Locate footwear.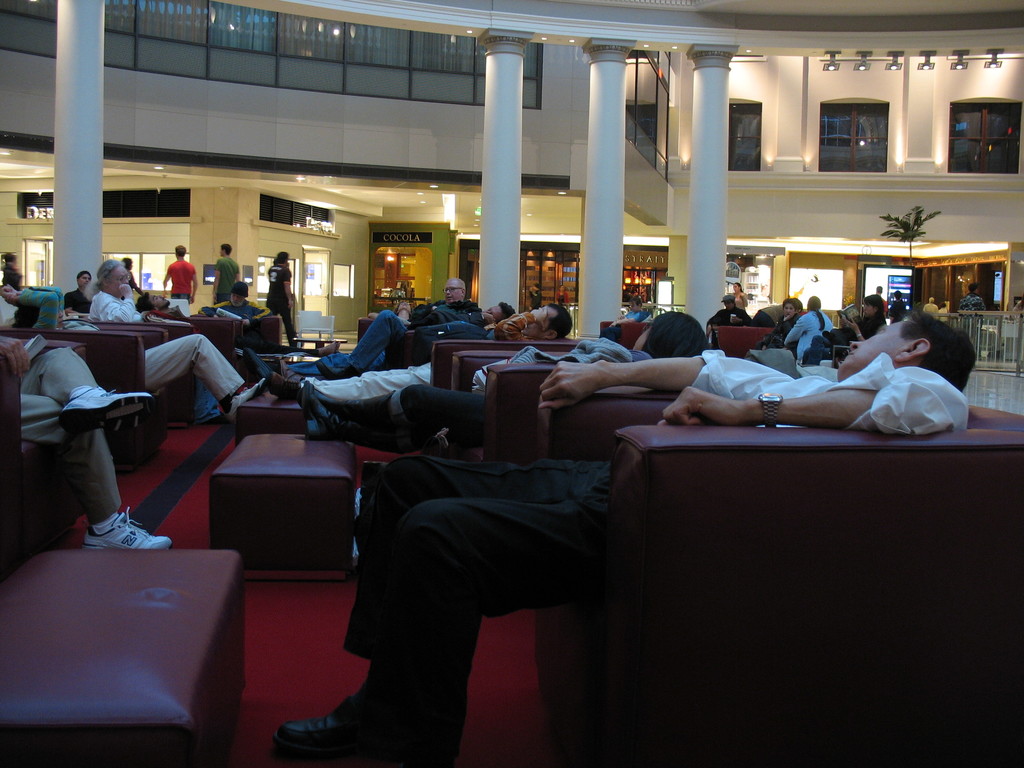
Bounding box: [left=222, top=381, right=258, bottom=424].
